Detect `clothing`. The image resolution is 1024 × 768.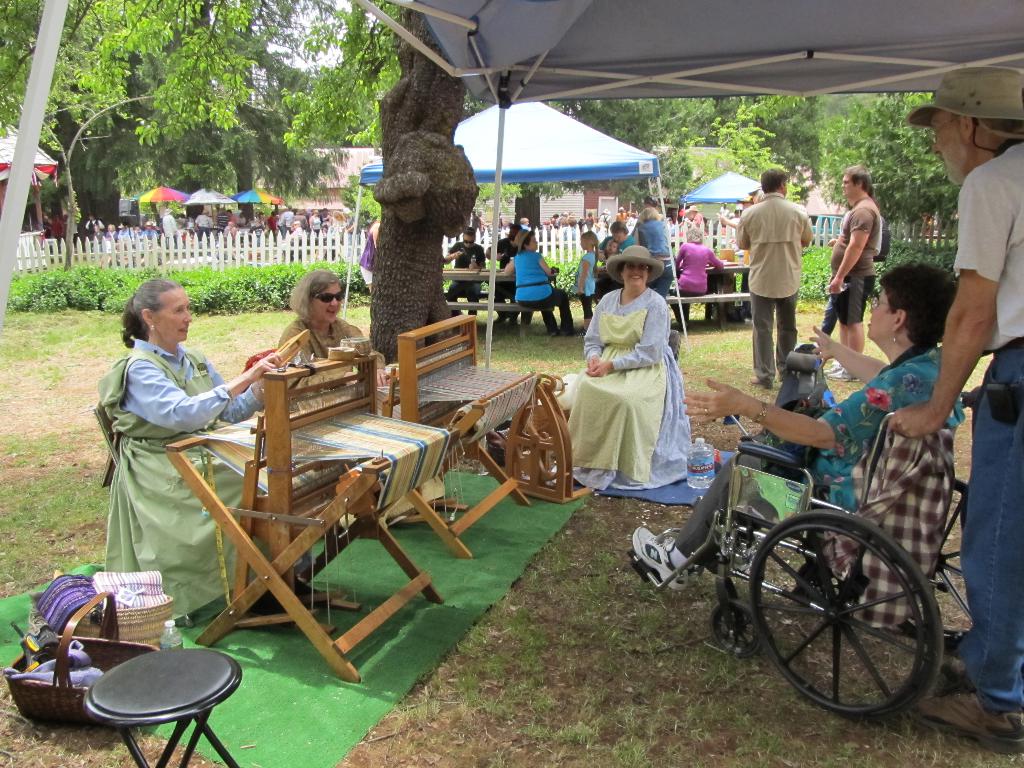
BBox(685, 349, 958, 565).
